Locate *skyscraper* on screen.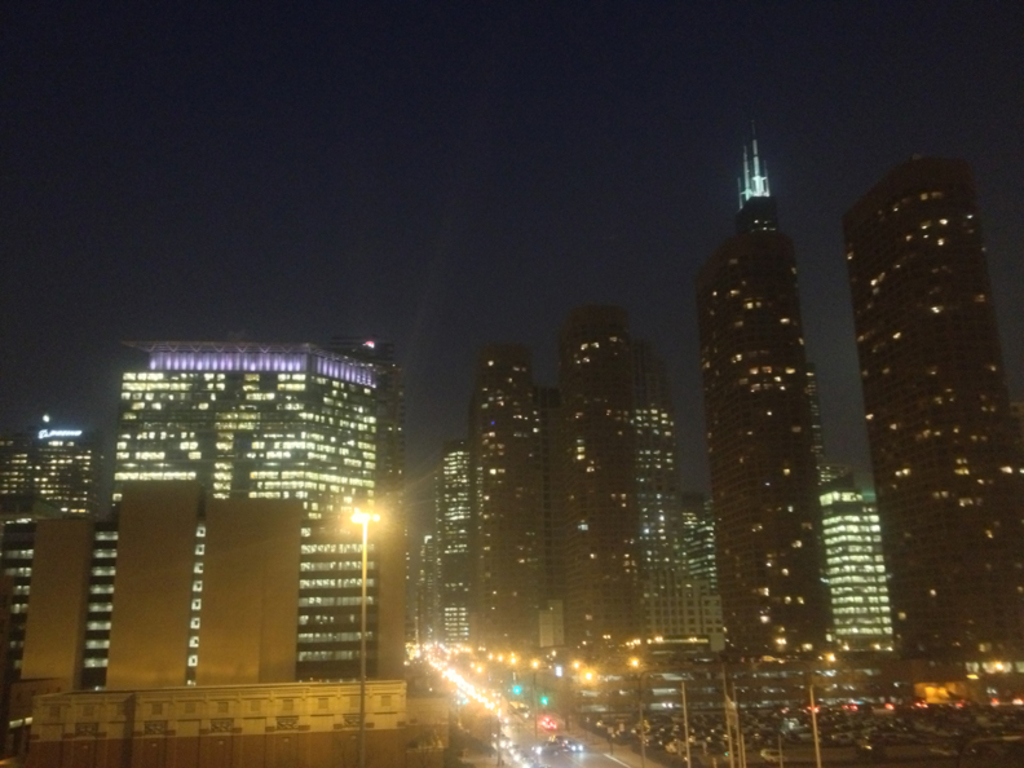
On screen at <bbox>565, 319, 646, 637</bbox>.
